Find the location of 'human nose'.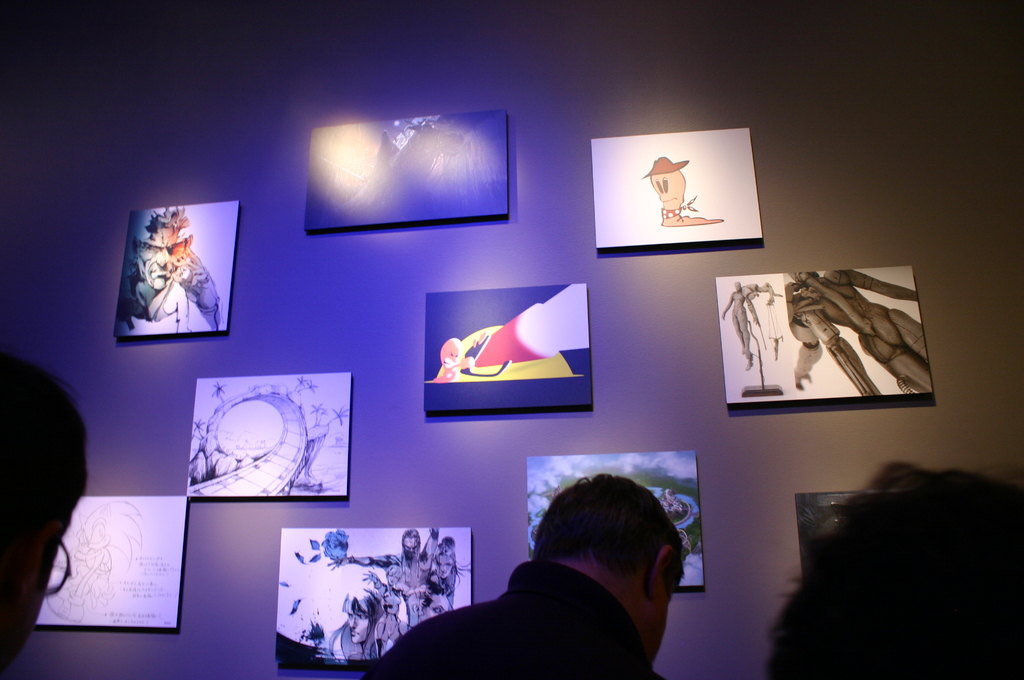
Location: bbox(156, 247, 174, 266).
